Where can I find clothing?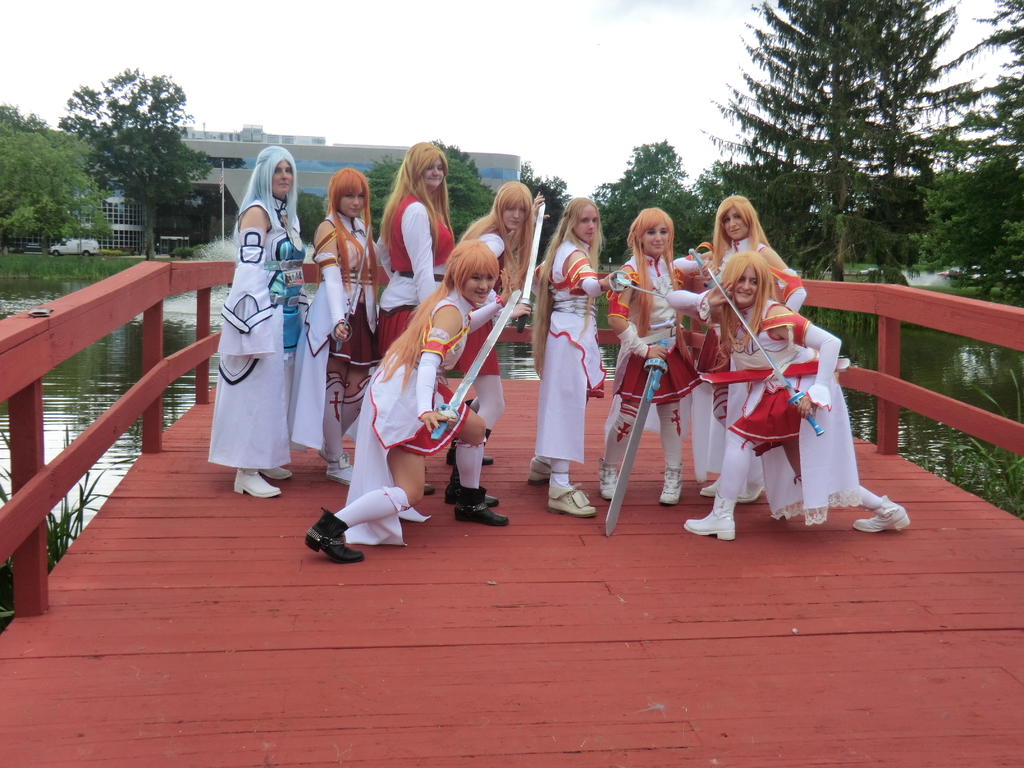
You can find it at detection(202, 168, 303, 477).
